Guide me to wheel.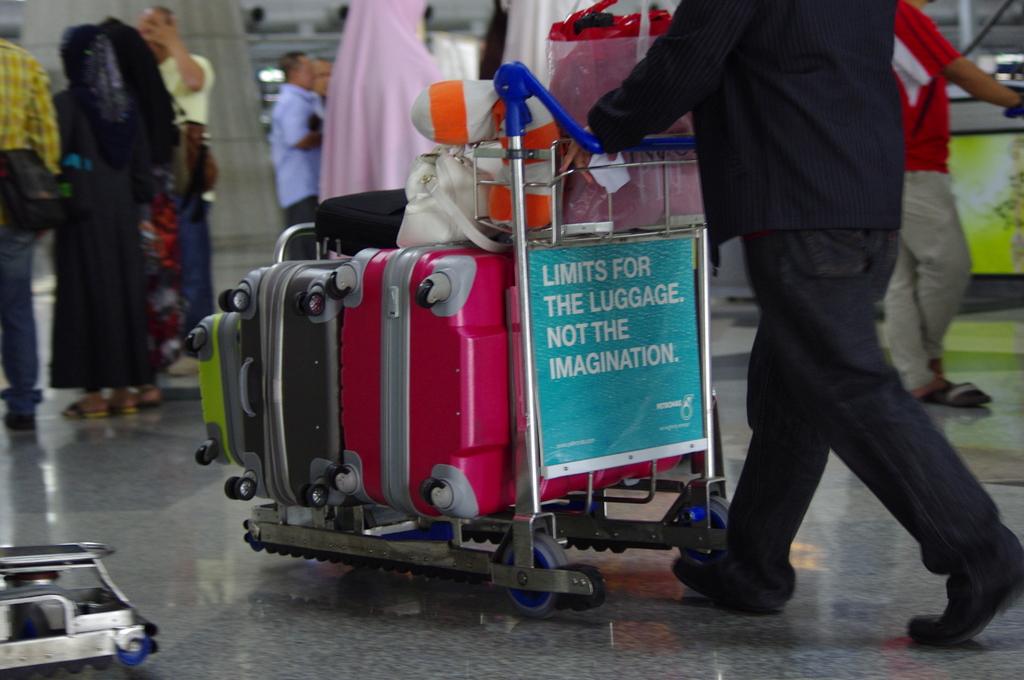
Guidance: pyautogui.locateOnScreen(332, 467, 350, 491).
